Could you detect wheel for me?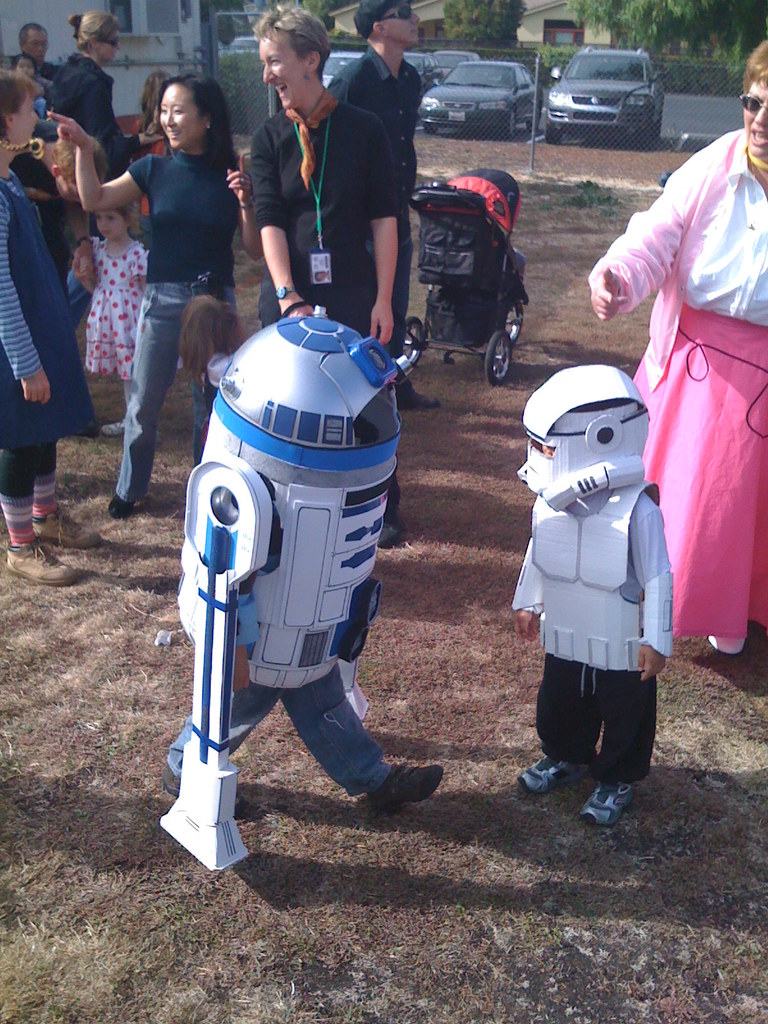
Detection result: Rect(541, 125, 568, 145).
